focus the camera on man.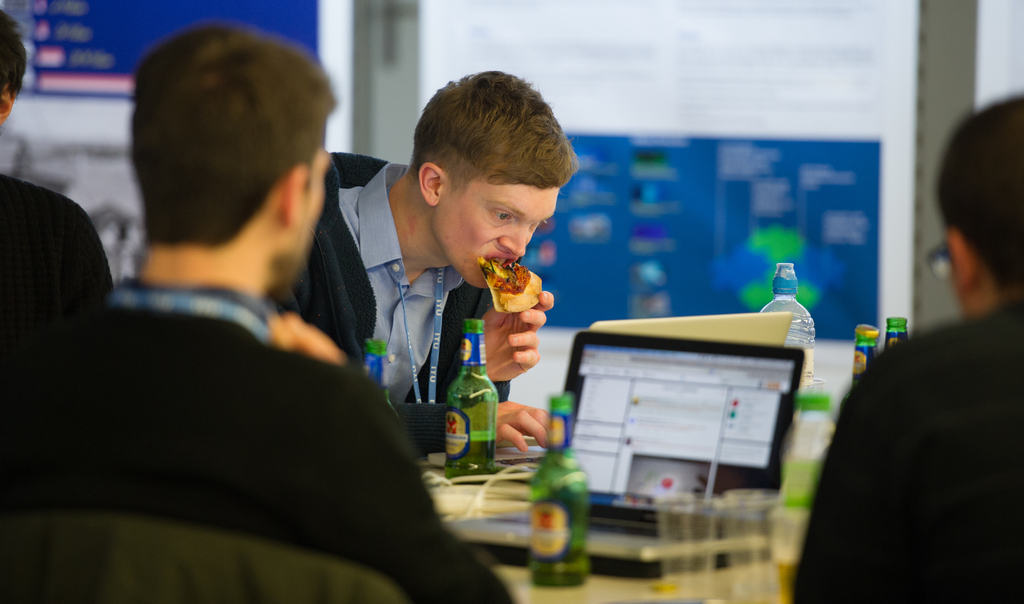
Focus region: select_region(785, 92, 1023, 603).
